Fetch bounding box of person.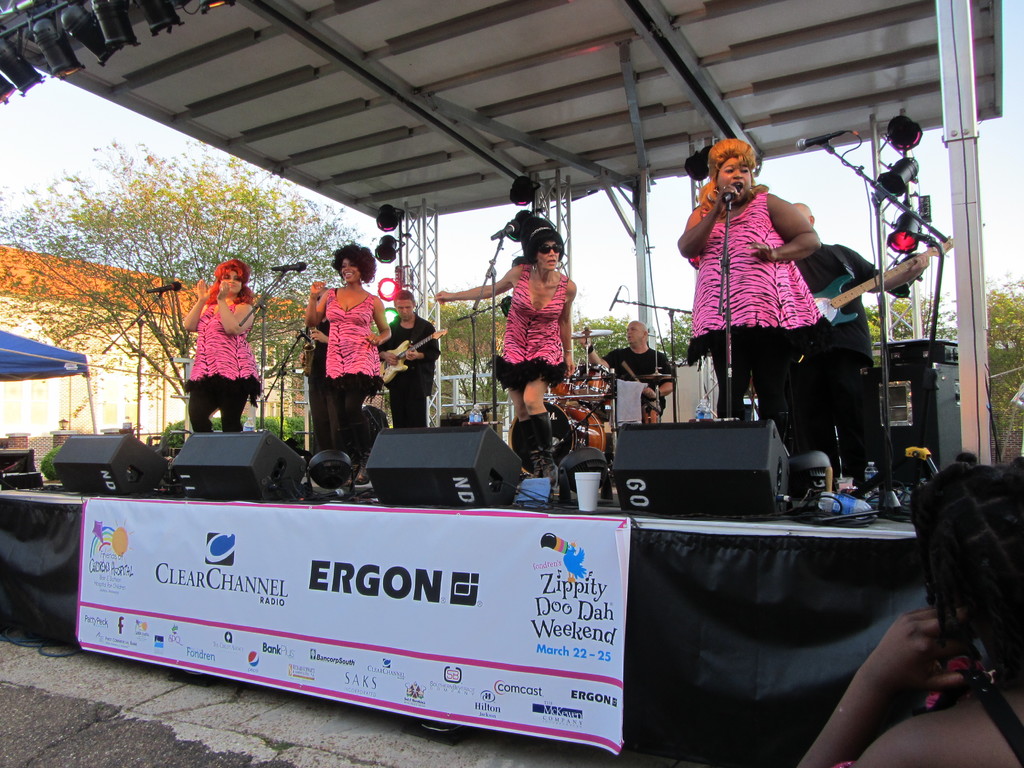
Bbox: x1=676, y1=138, x2=834, y2=452.
